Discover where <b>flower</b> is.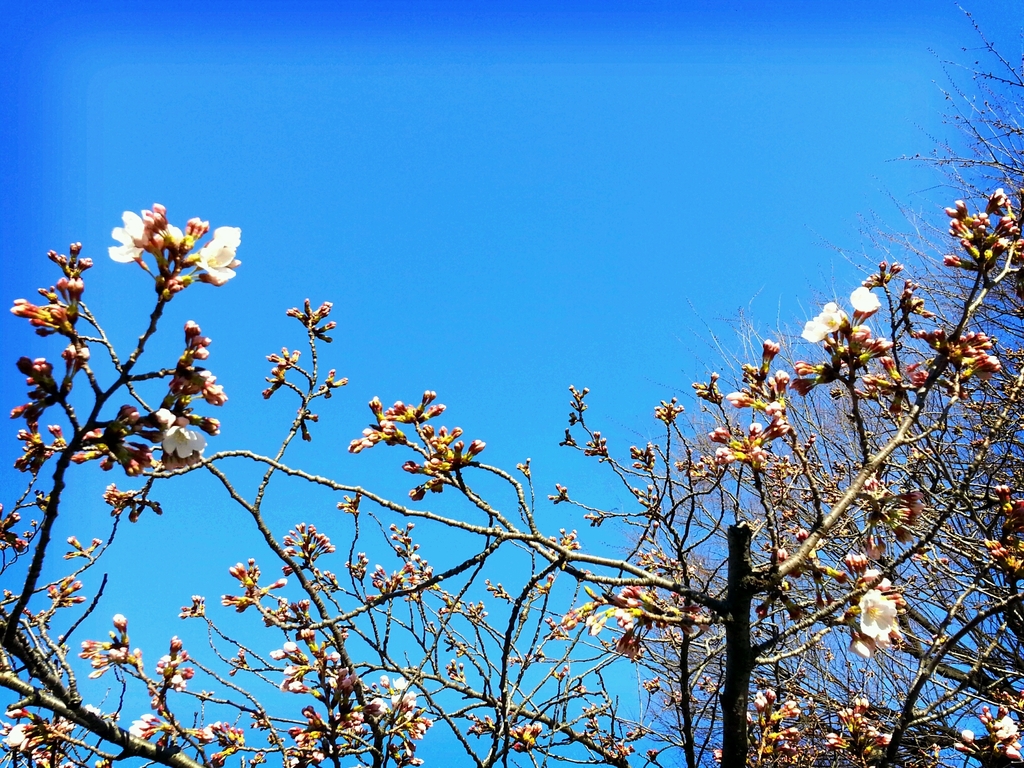
Discovered at <bbox>801, 303, 842, 341</bbox>.
